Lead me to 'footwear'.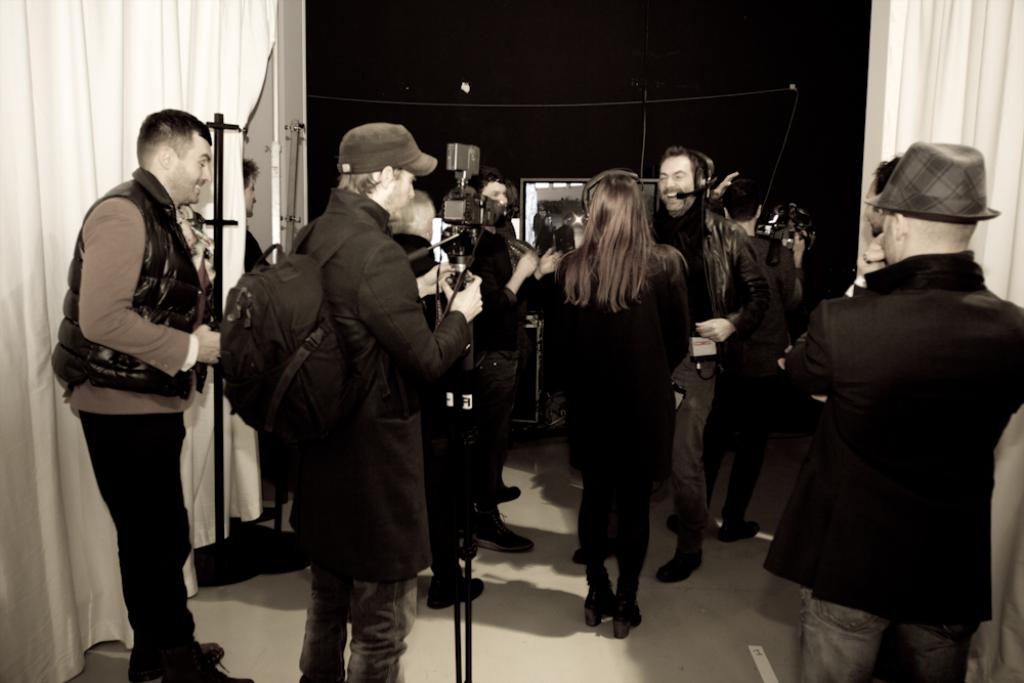
Lead to bbox(715, 520, 761, 544).
